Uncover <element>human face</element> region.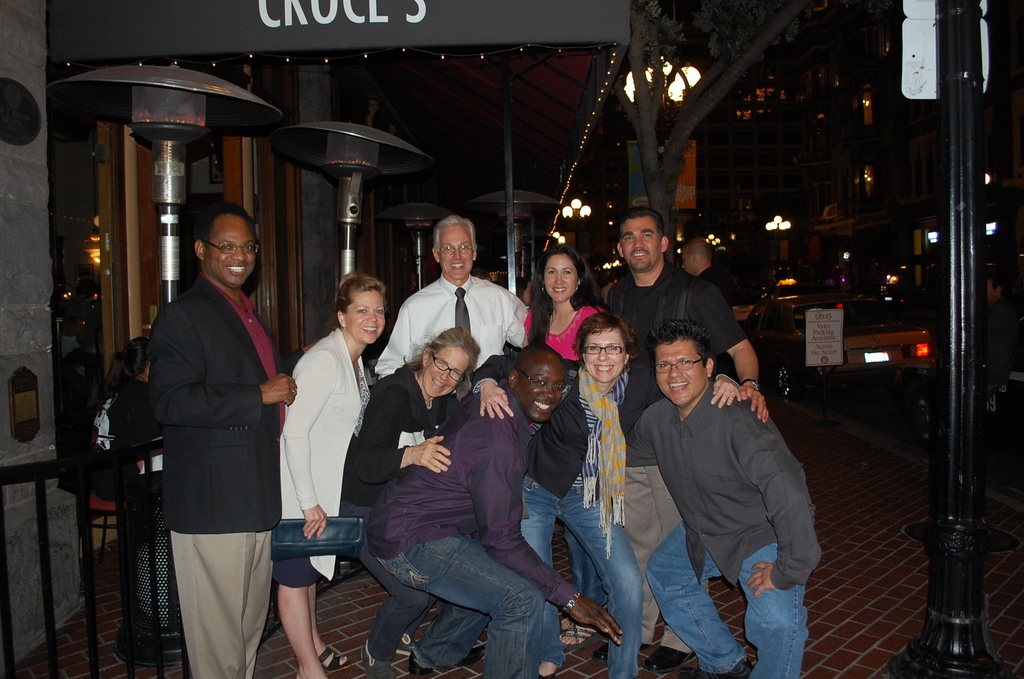
Uncovered: <bbox>438, 229, 476, 281</bbox>.
